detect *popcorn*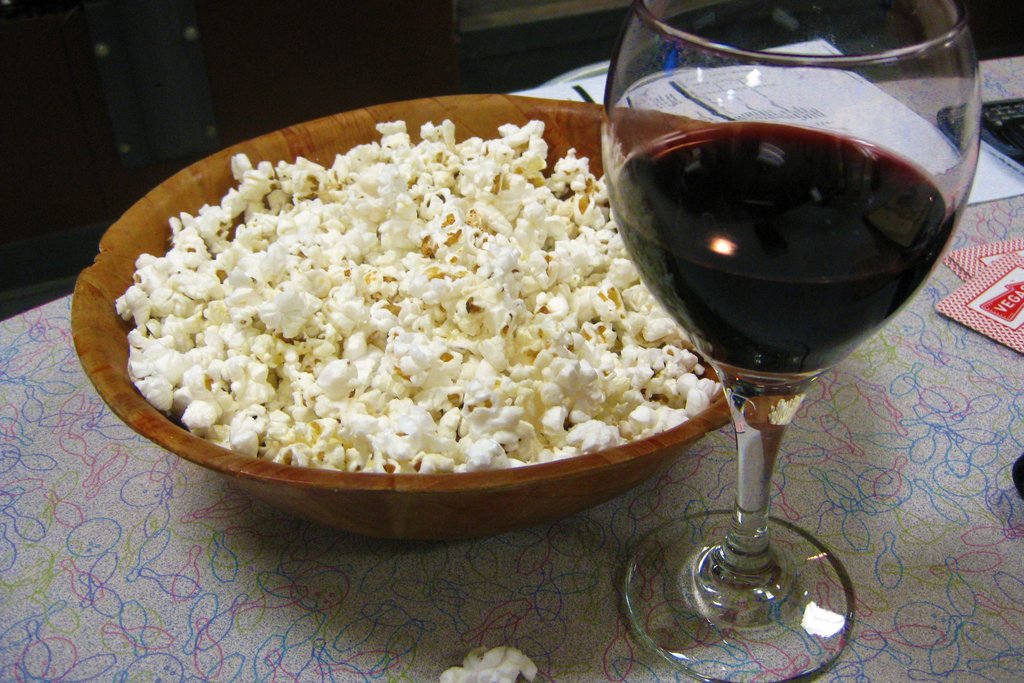
box(120, 118, 721, 473)
